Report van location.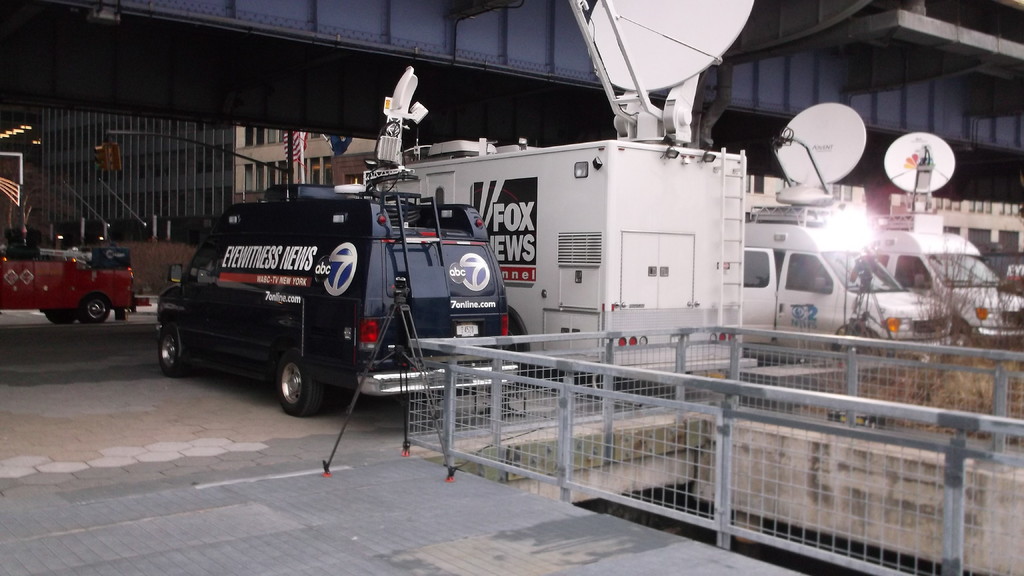
Report: [362,0,760,376].
